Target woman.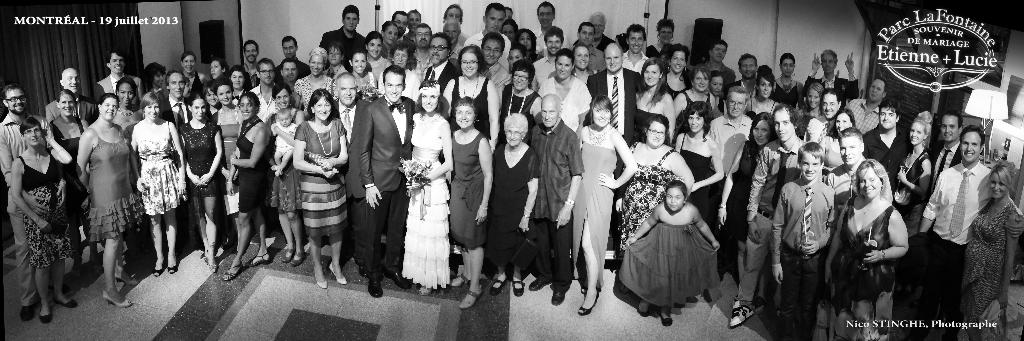
Target region: (842, 135, 918, 325).
